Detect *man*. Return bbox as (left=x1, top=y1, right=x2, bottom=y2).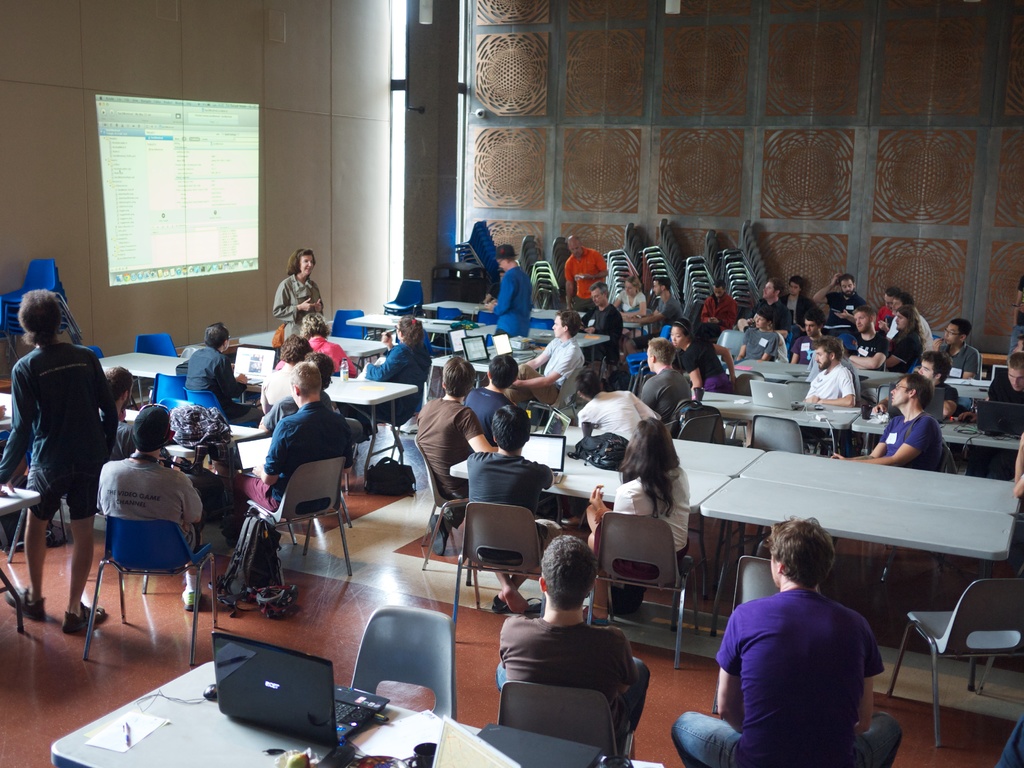
(left=801, top=337, right=858, bottom=408).
